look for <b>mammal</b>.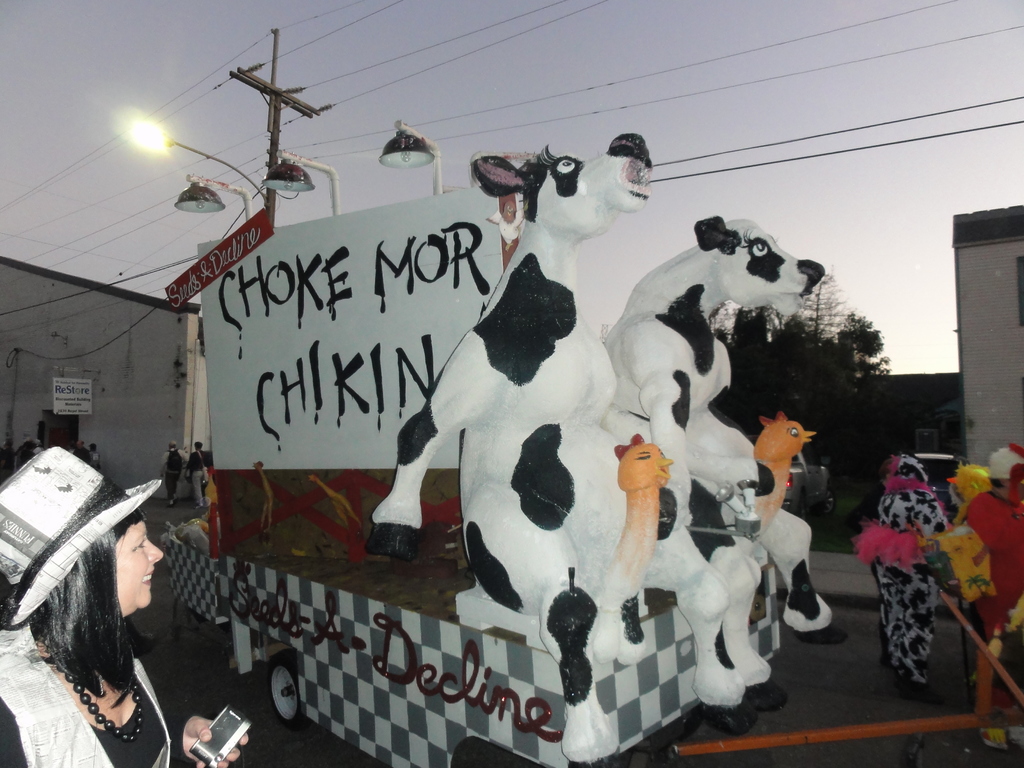
Found: [x1=88, y1=441, x2=100, y2=471].
